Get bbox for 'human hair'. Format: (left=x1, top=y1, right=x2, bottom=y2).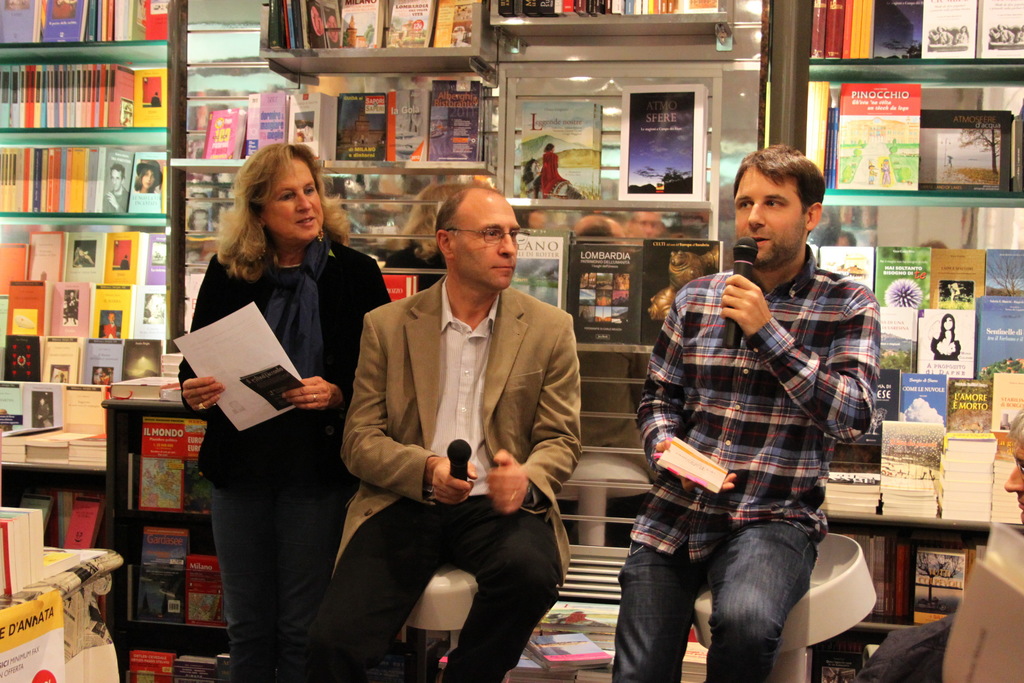
(left=545, top=143, right=552, bottom=152).
